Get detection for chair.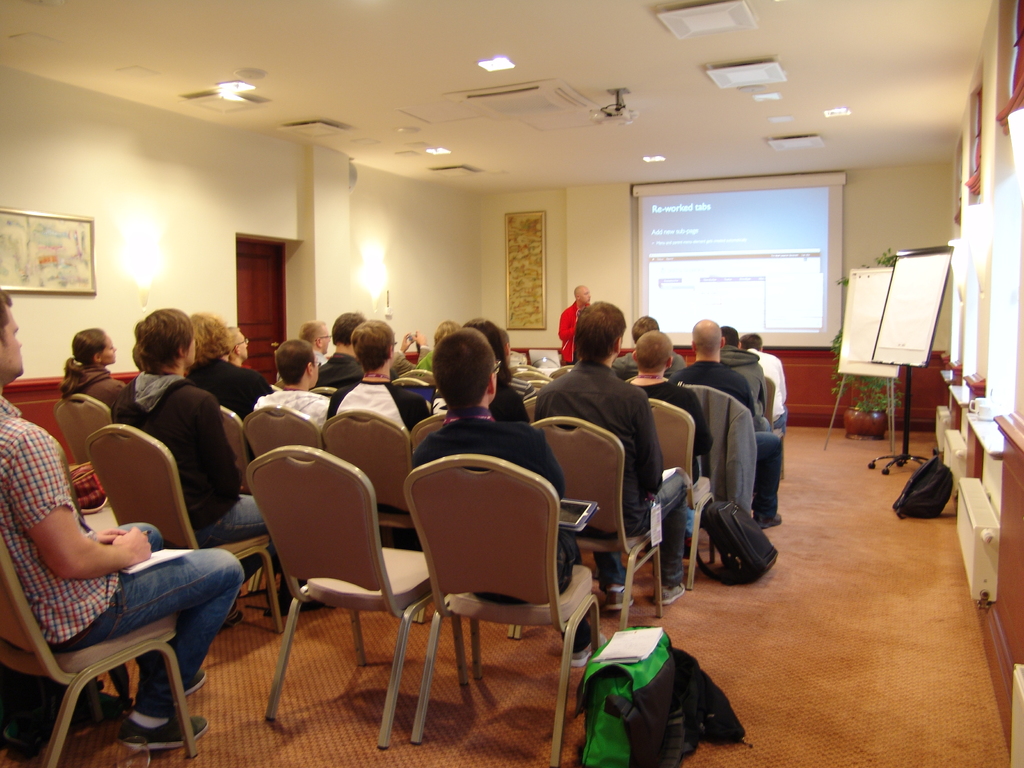
Detection: x1=322 y1=408 x2=415 y2=622.
